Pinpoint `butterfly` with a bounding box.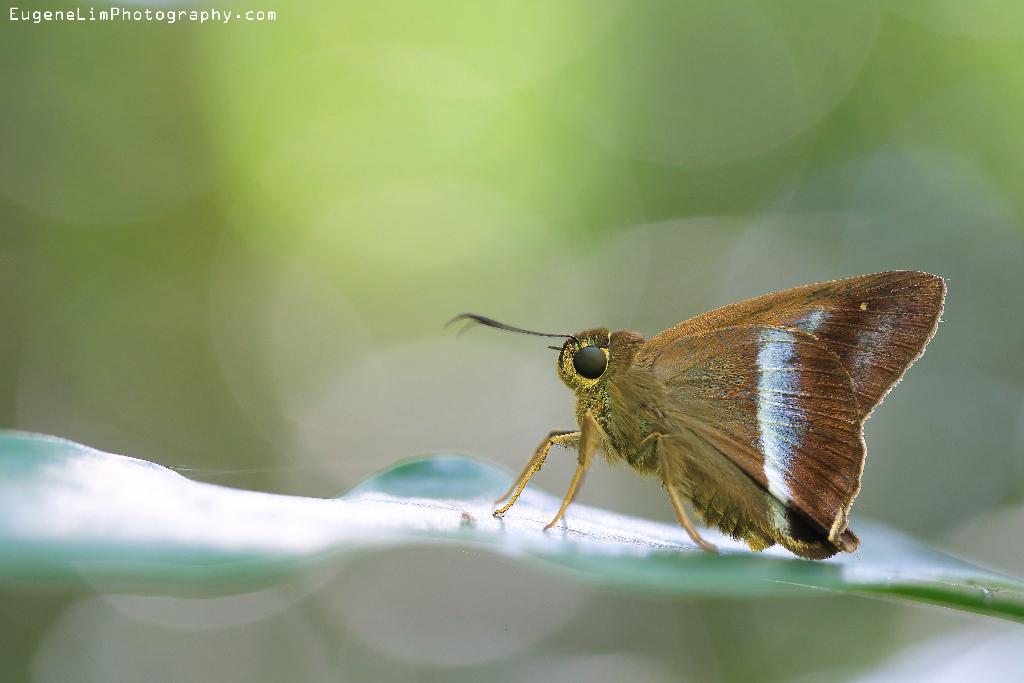
(left=444, top=271, right=949, bottom=557).
